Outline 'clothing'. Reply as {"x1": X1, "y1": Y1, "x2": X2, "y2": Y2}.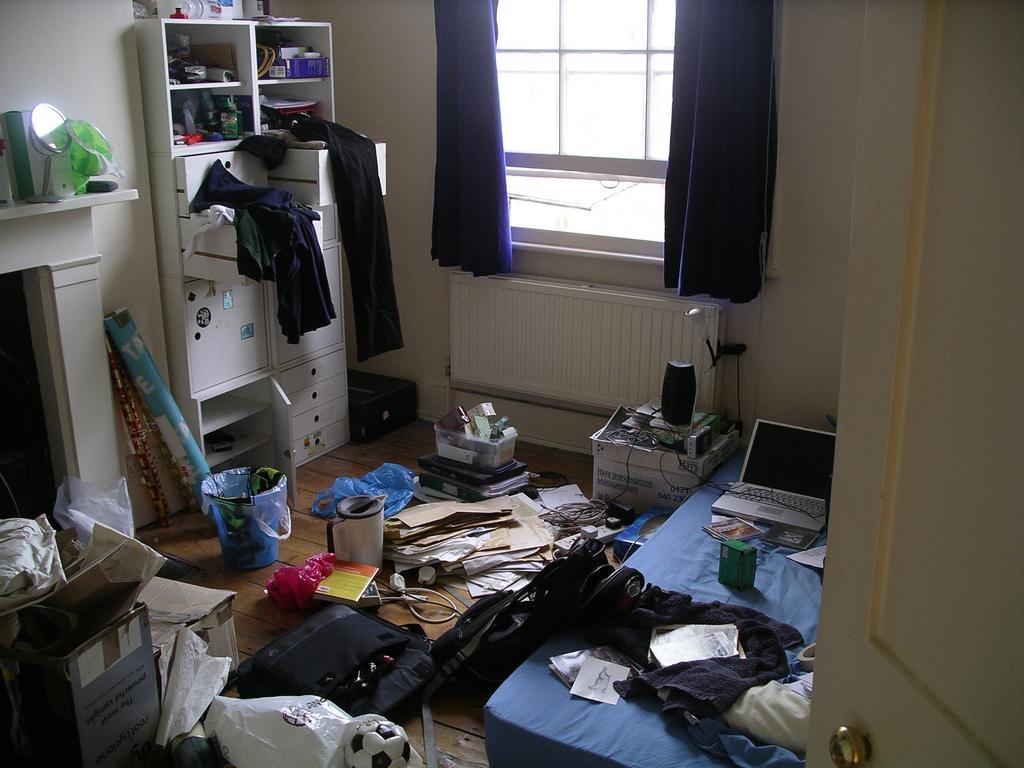
{"x1": 185, "y1": 90, "x2": 404, "y2": 361}.
